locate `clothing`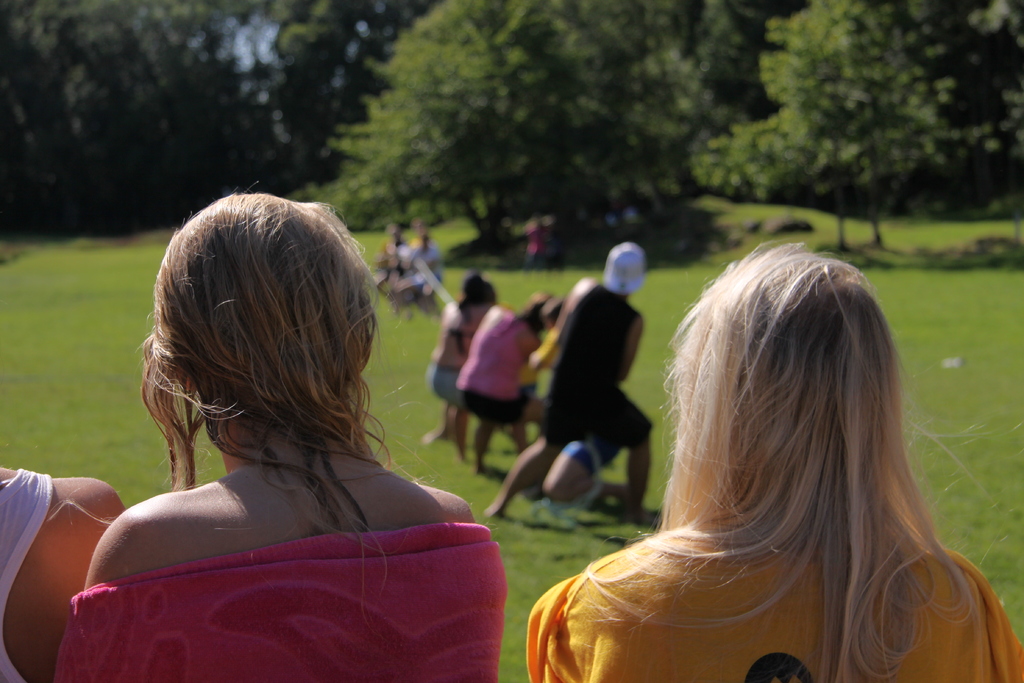
x1=376 y1=240 x2=403 y2=293
